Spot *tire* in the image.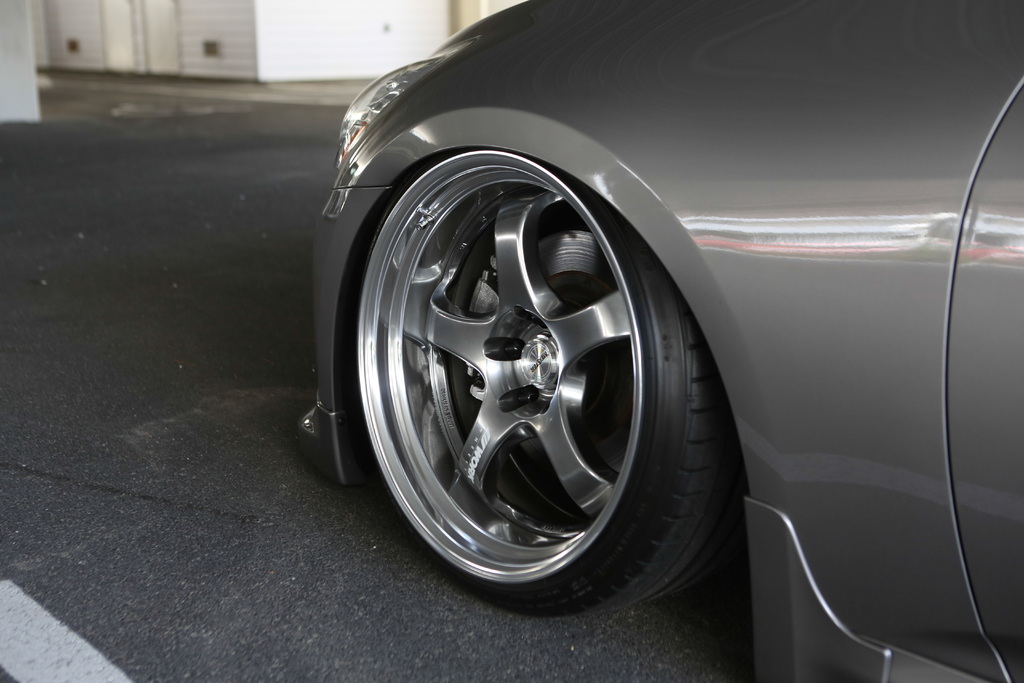
*tire* found at [342, 54, 753, 638].
